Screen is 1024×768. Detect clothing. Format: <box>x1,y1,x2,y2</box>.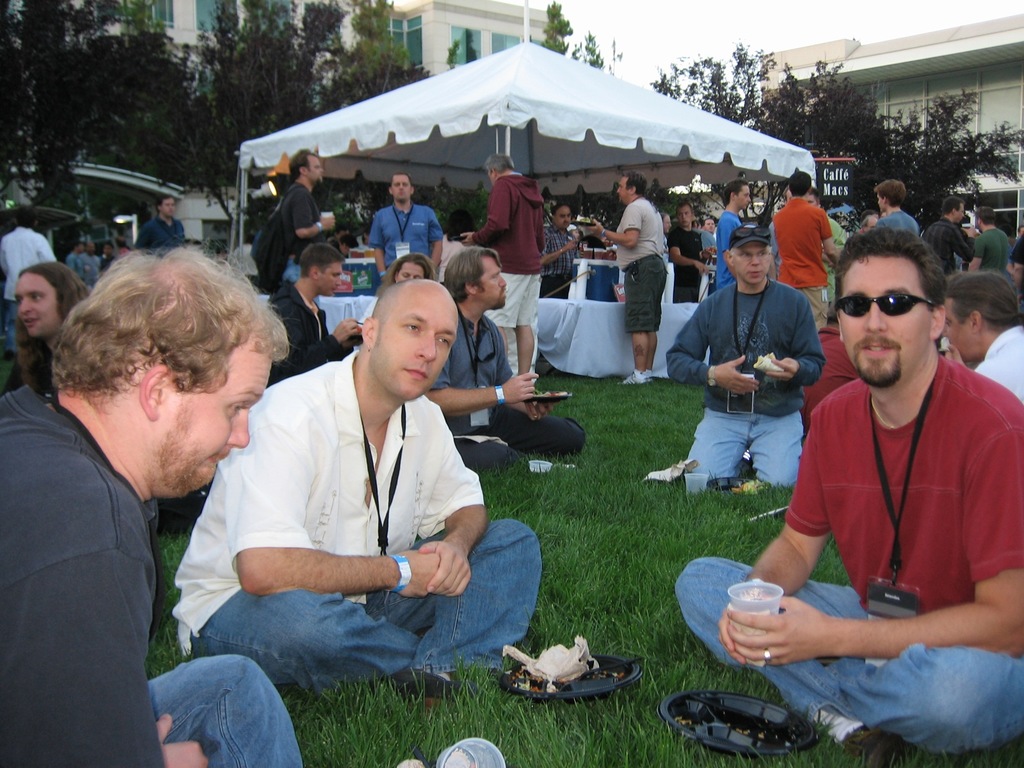
<box>0,333,48,391</box>.
